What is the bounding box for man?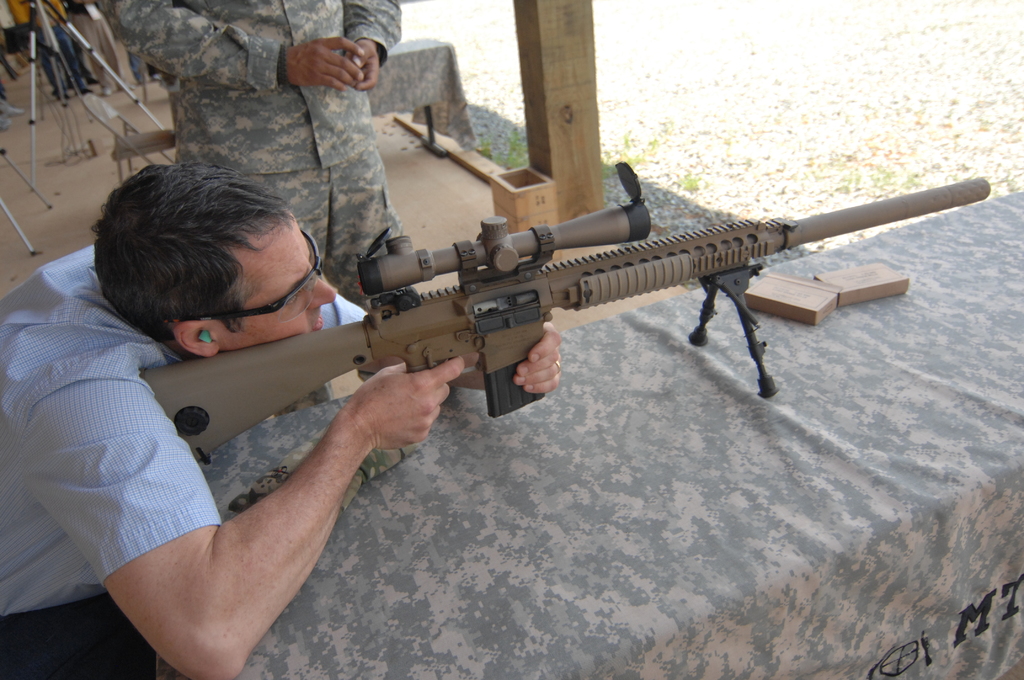
l=94, t=0, r=405, b=313.
